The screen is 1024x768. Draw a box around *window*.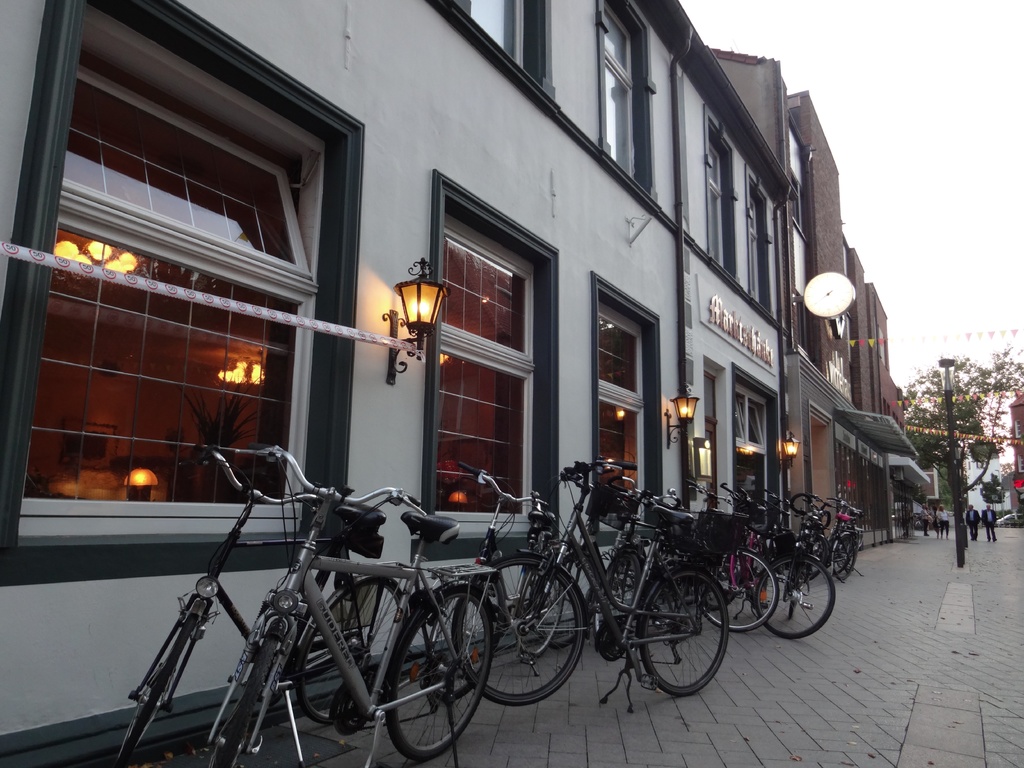
(737, 367, 783, 538).
